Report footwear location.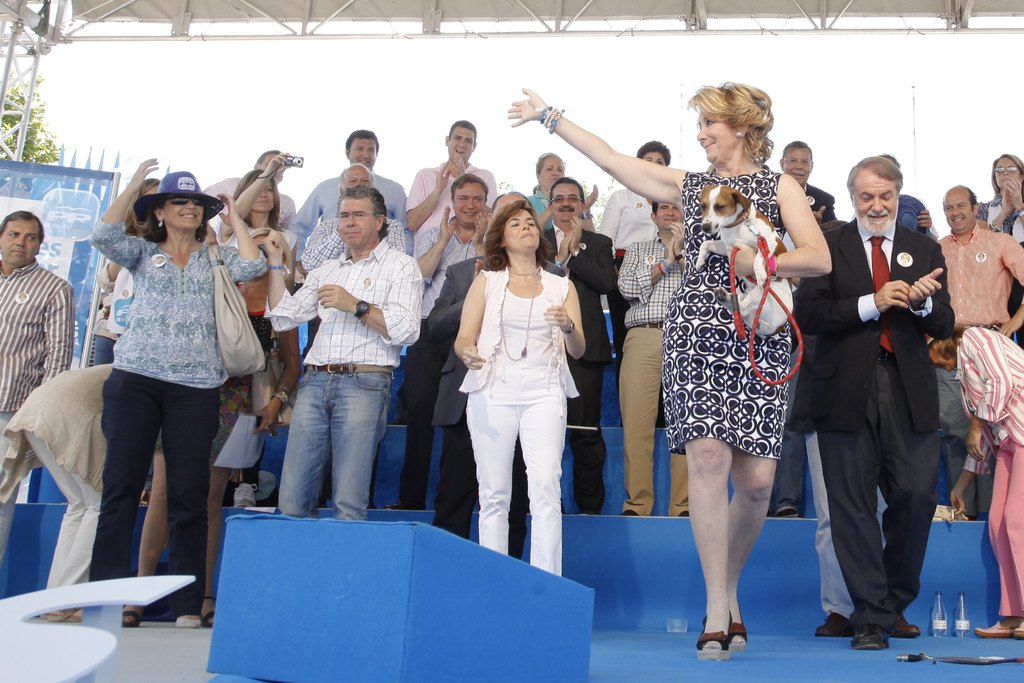
Report: (left=232, top=482, right=259, bottom=507).
